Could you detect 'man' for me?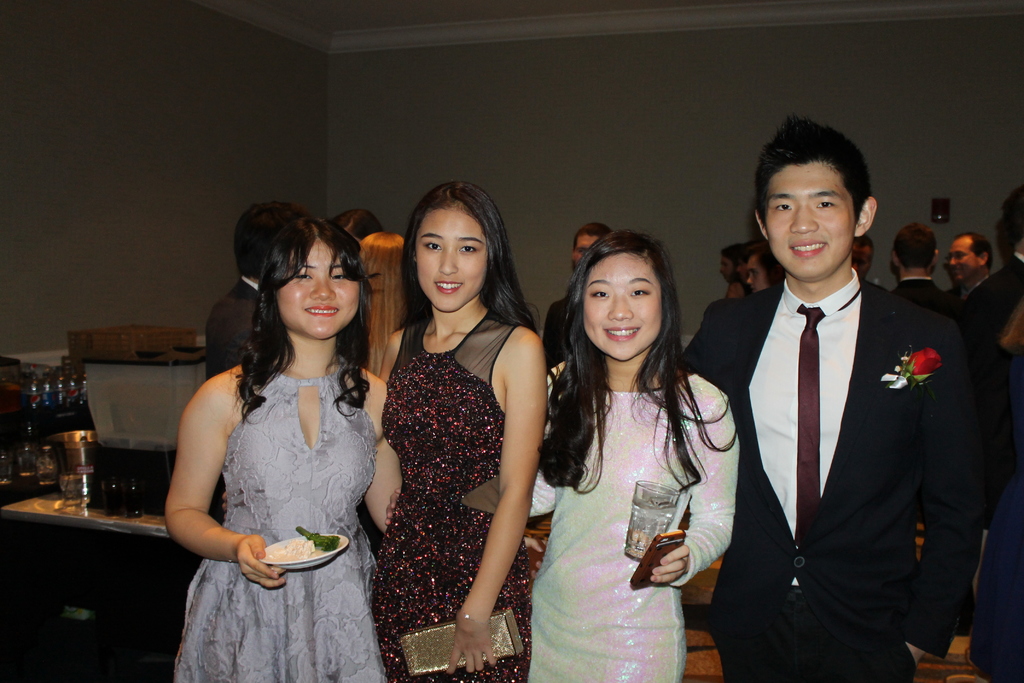
Detection result: locate(854, 233, 871, 278).
